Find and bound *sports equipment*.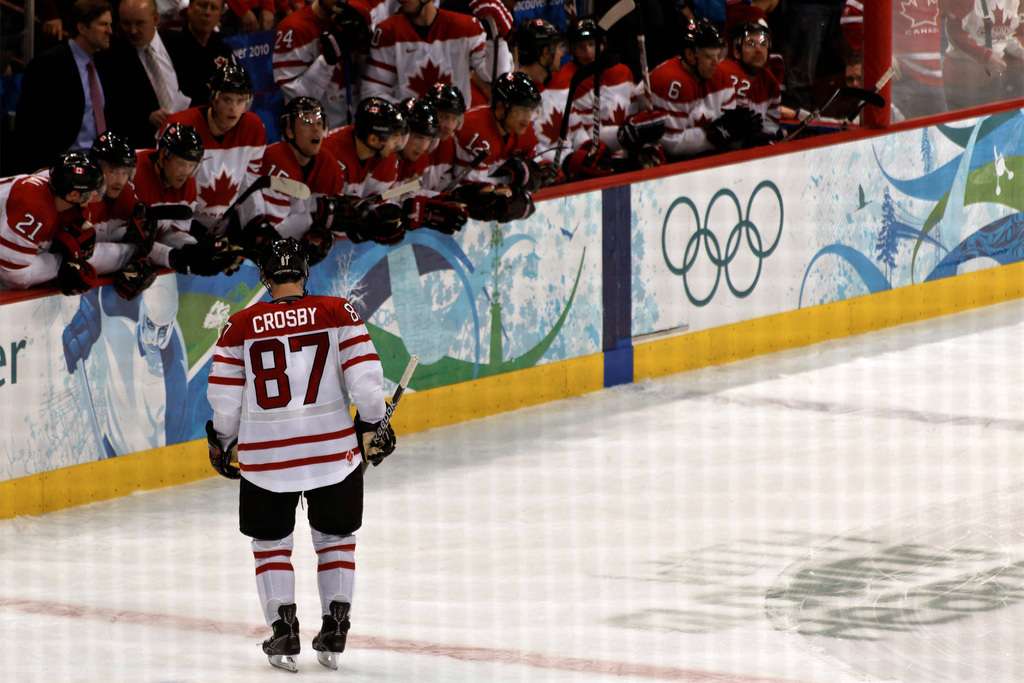
Bound: (left=590, top=40, right=598, bottom=148).
